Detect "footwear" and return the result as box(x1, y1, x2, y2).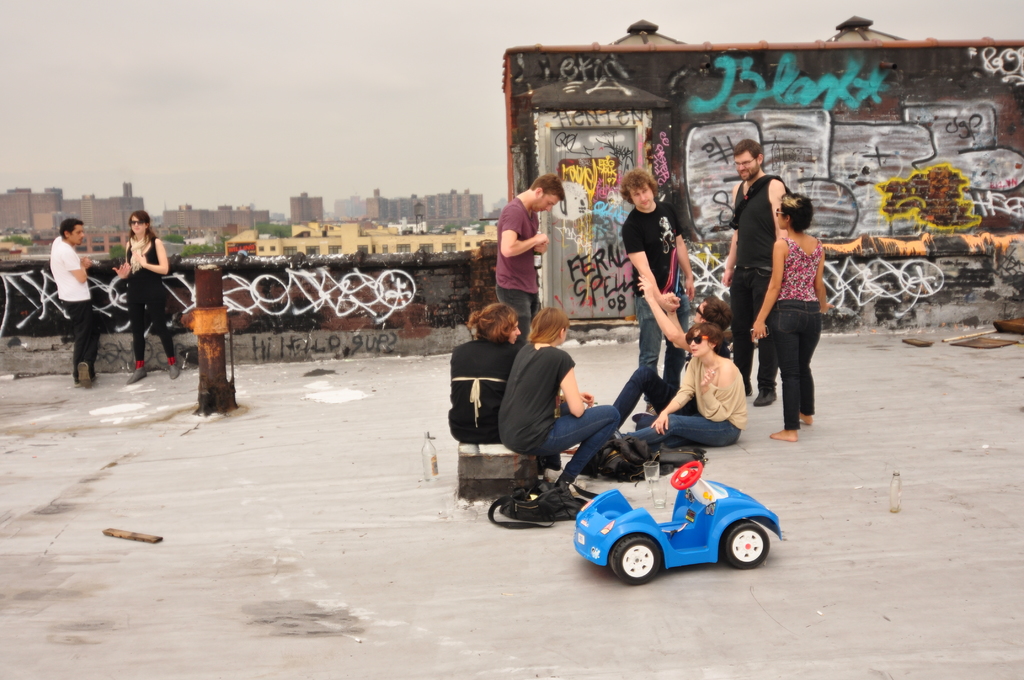
box(124, 361, 145, 383).
